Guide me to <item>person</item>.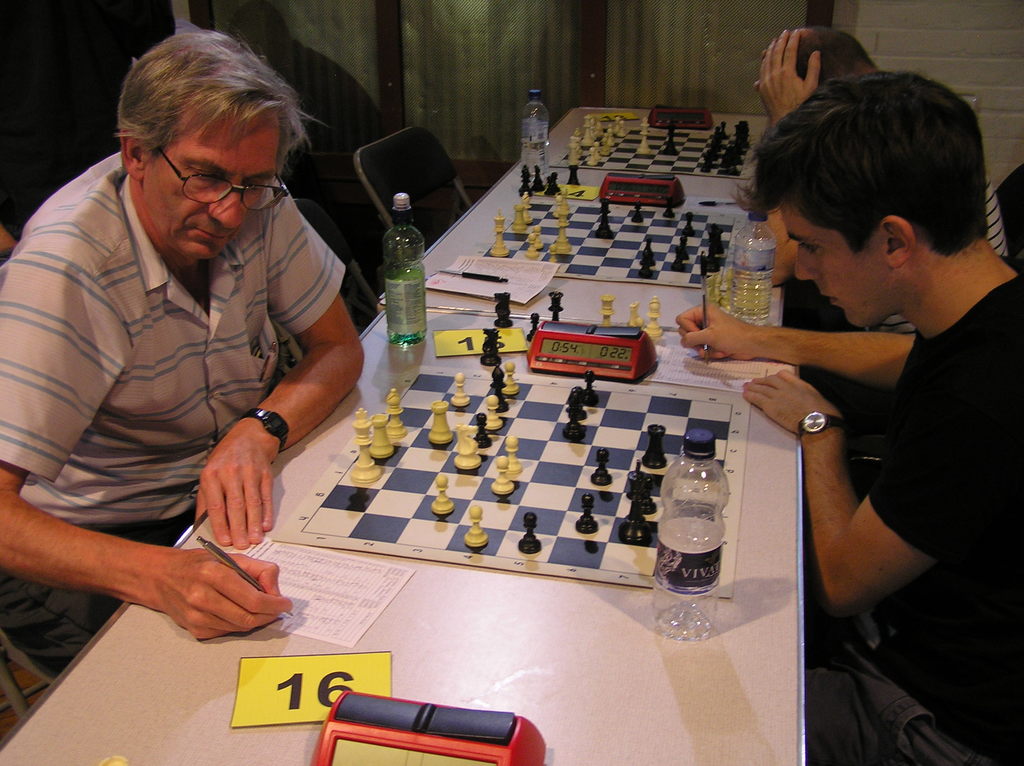
Guidance: bbox(748, 26, 1023, 328).
